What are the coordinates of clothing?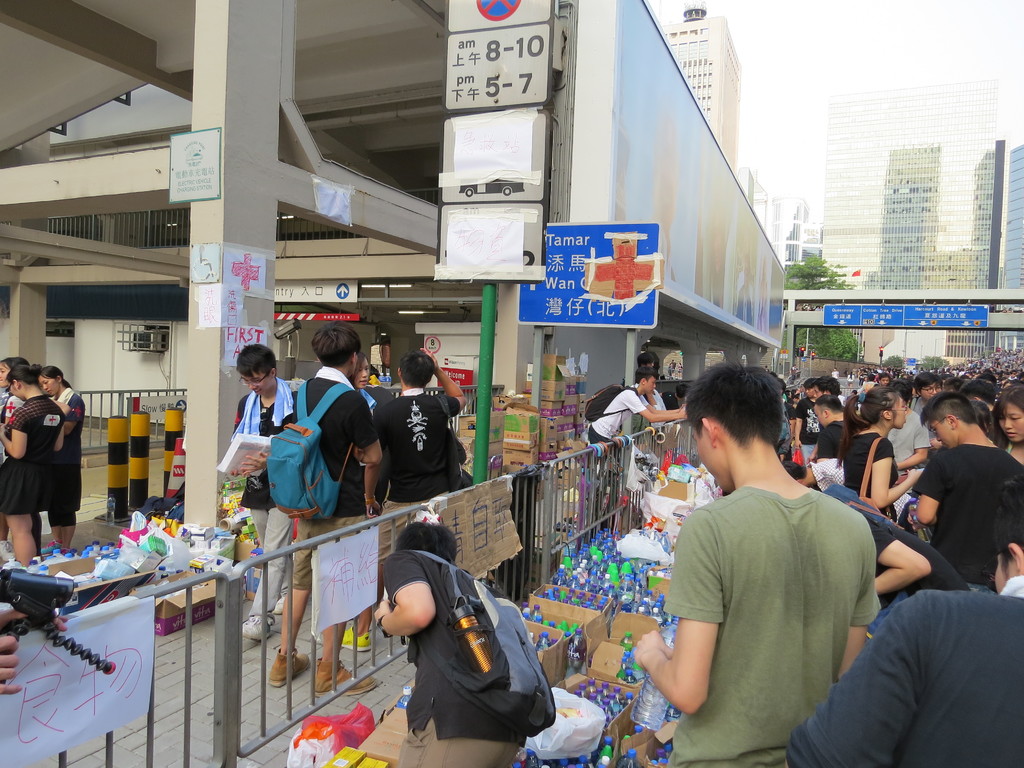
[left=228, top=362, right=466, bottom=616].
